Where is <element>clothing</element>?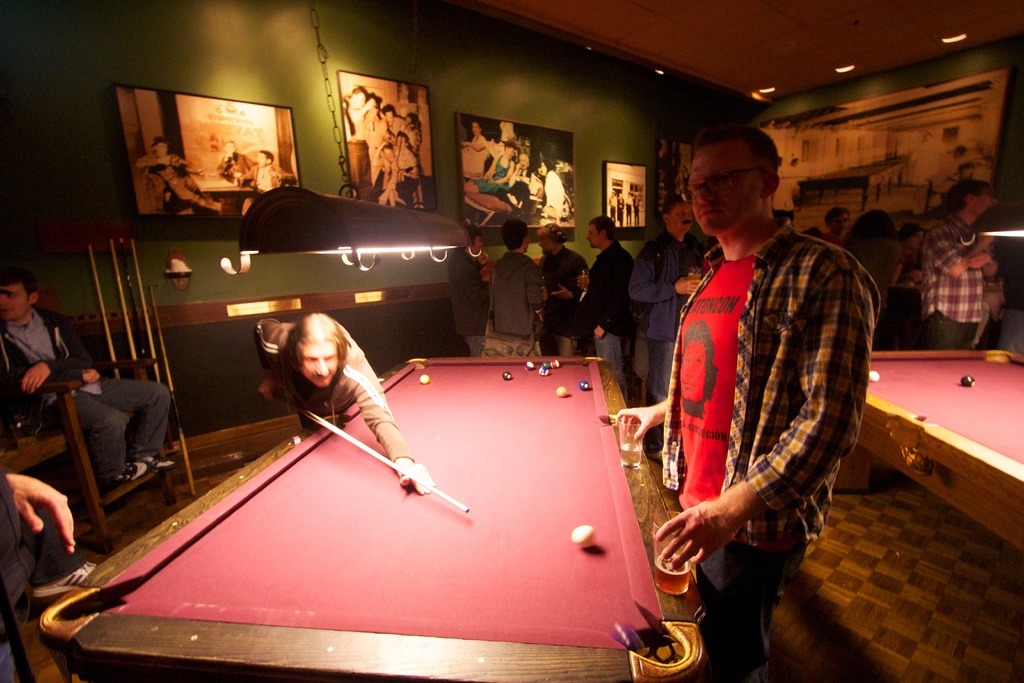
(532,242,589,360).
